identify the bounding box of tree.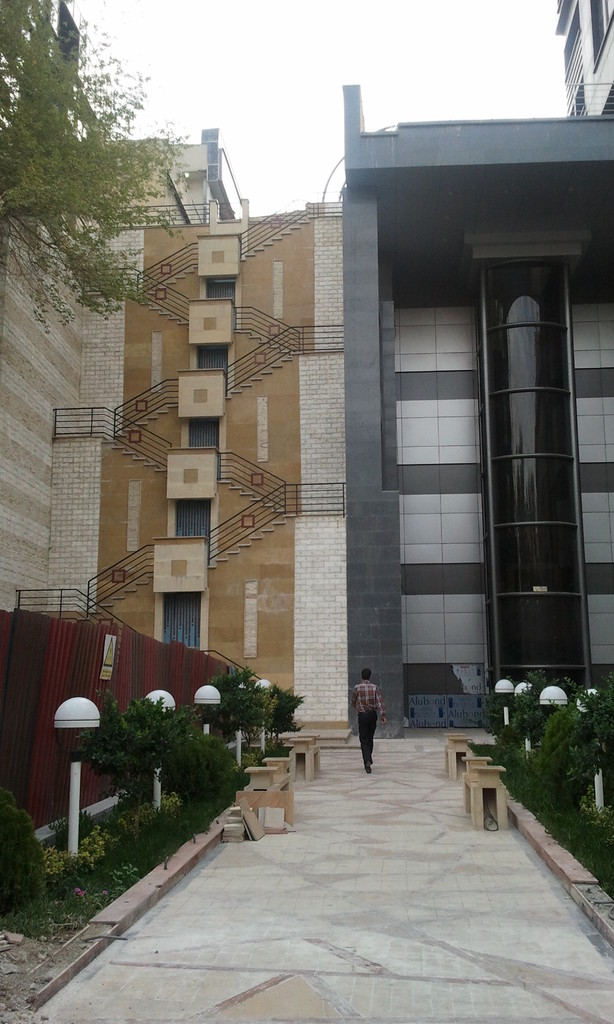
<bbox>0, 0, 212, 319</bbox>.
